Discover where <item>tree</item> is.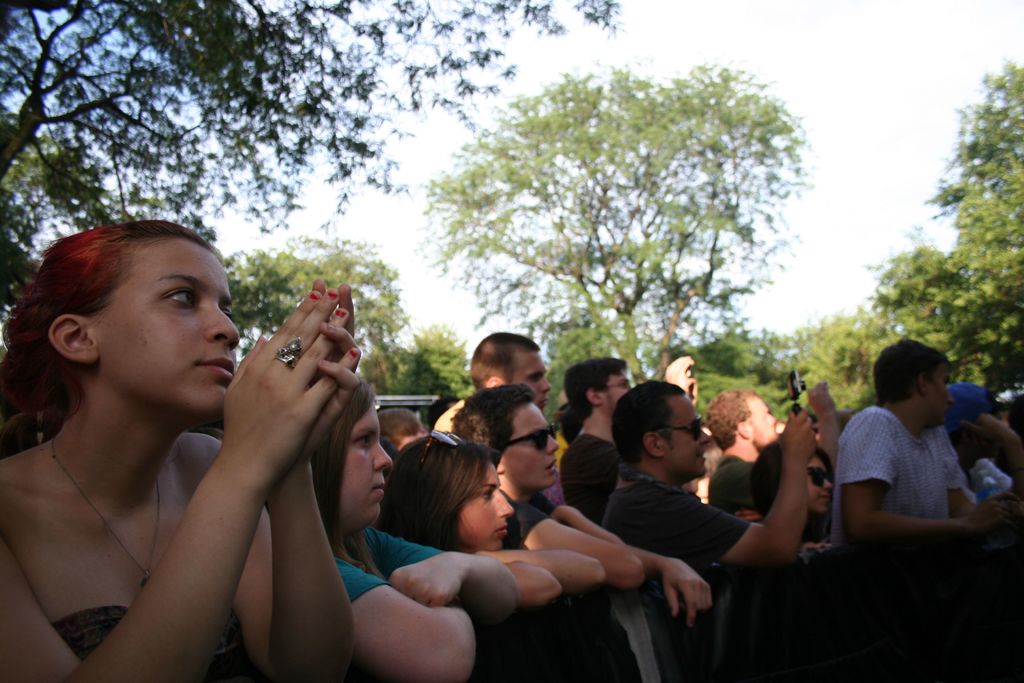
Discovered at (x1=0, y1=0, x2=630, y2=248).
